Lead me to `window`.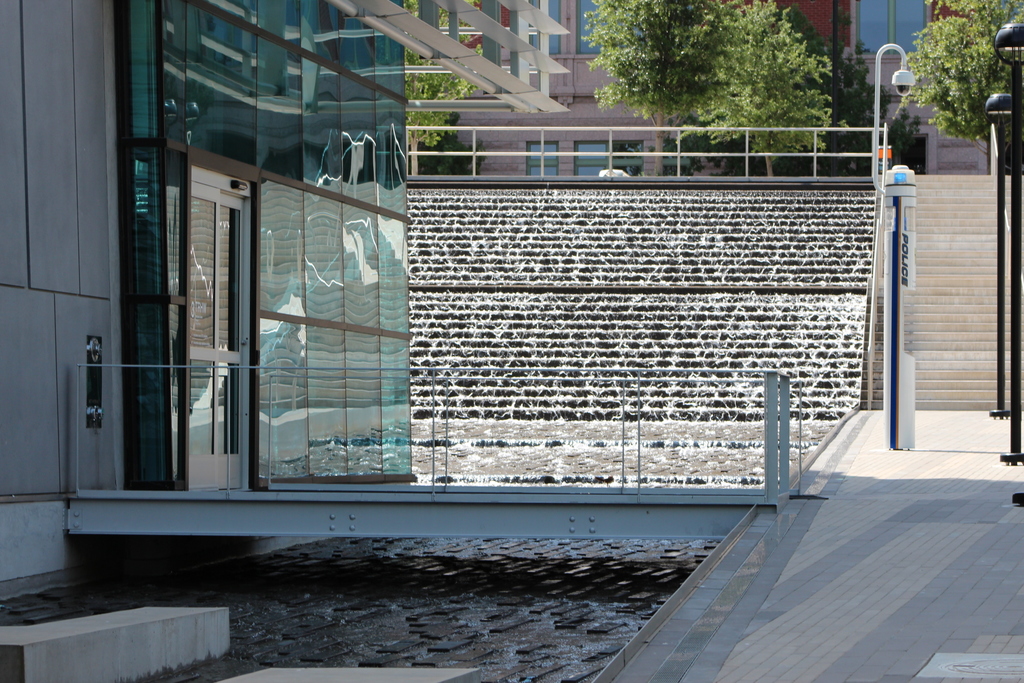
Lead to detection(530, 142, 561, 179).
